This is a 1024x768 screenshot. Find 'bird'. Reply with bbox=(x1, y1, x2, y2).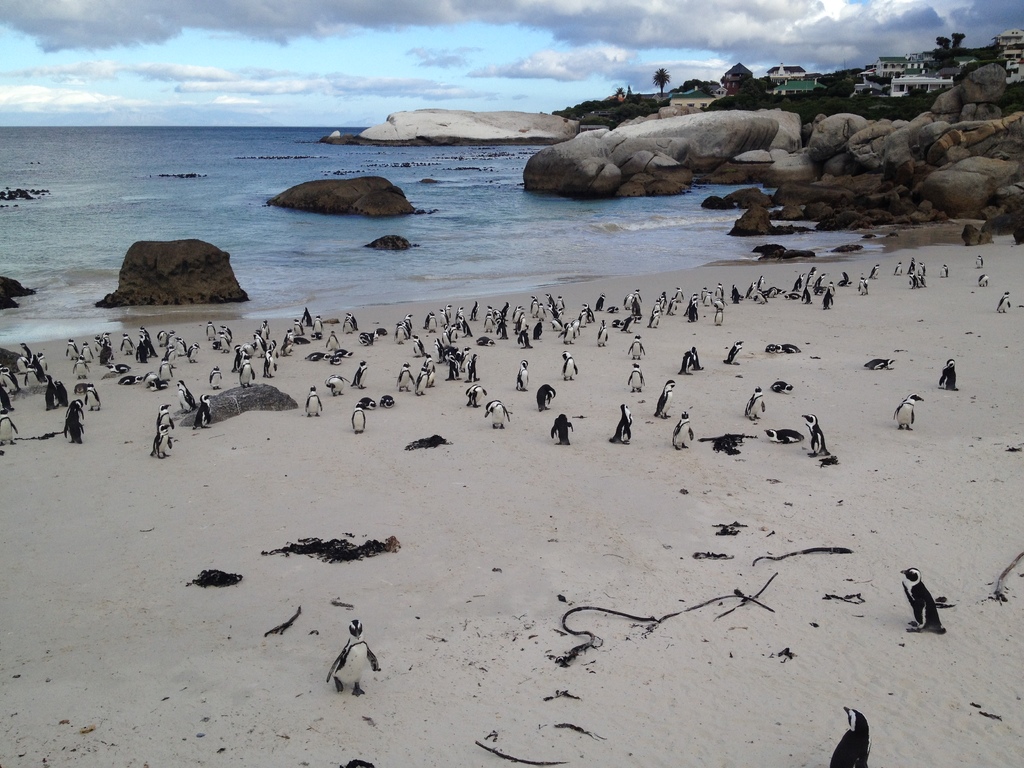
bbox=(378, 393, 396, 406).
